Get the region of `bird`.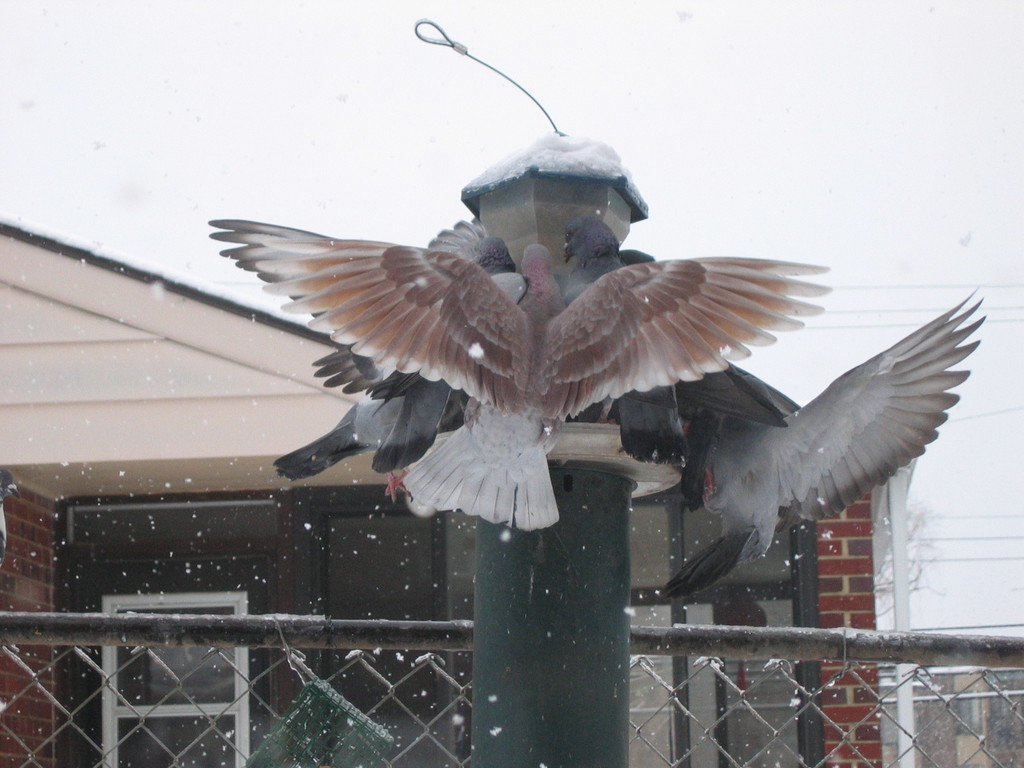
region(611, 298, 965, 584).
